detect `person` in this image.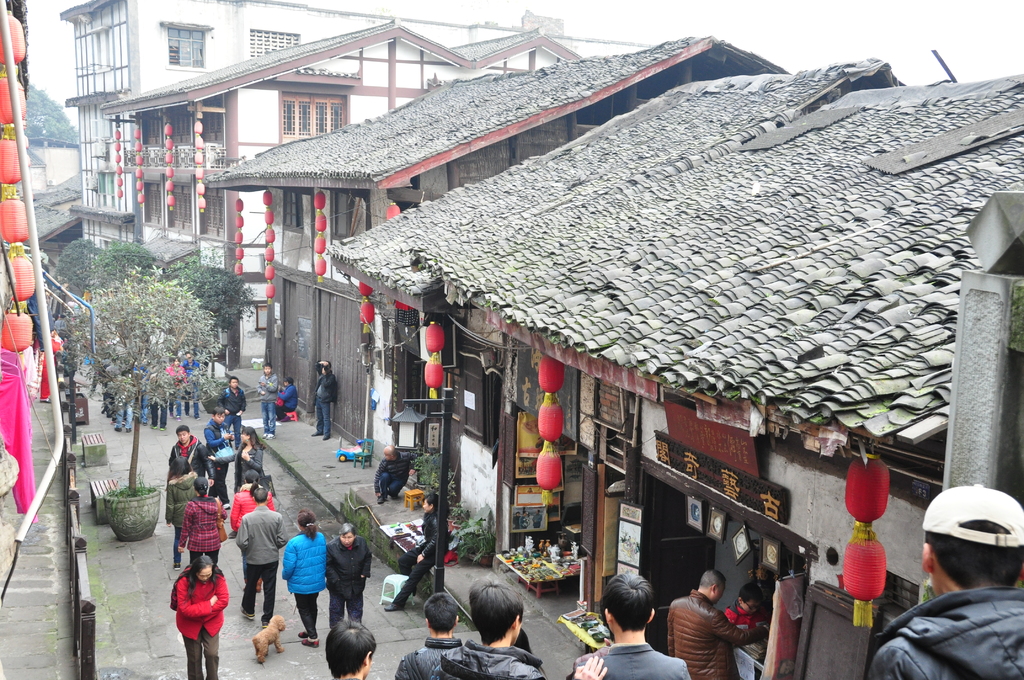
Detection: [665,571,771,678].
